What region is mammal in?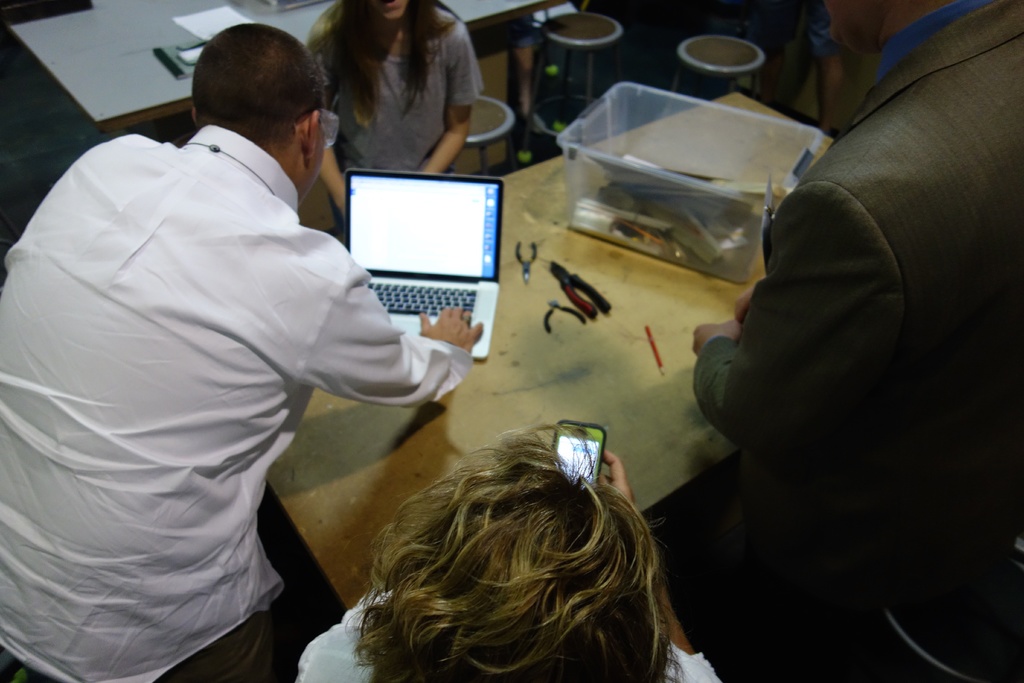
<region>0, 21, 484, 682</region>.
